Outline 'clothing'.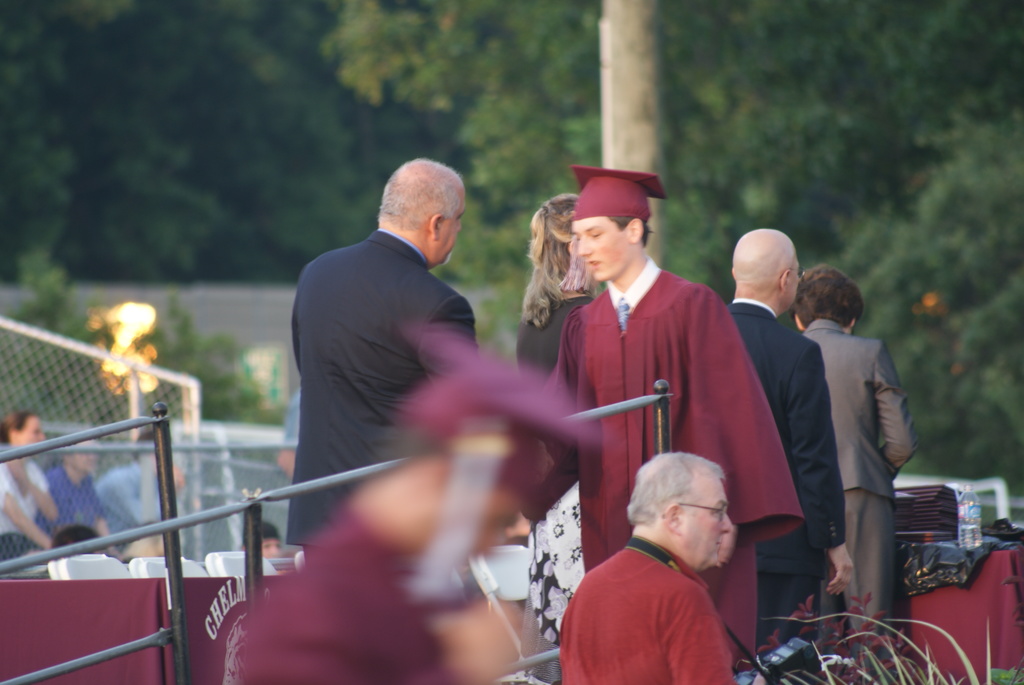
Outline: left=801, top=318, right=917, bottom=684.
